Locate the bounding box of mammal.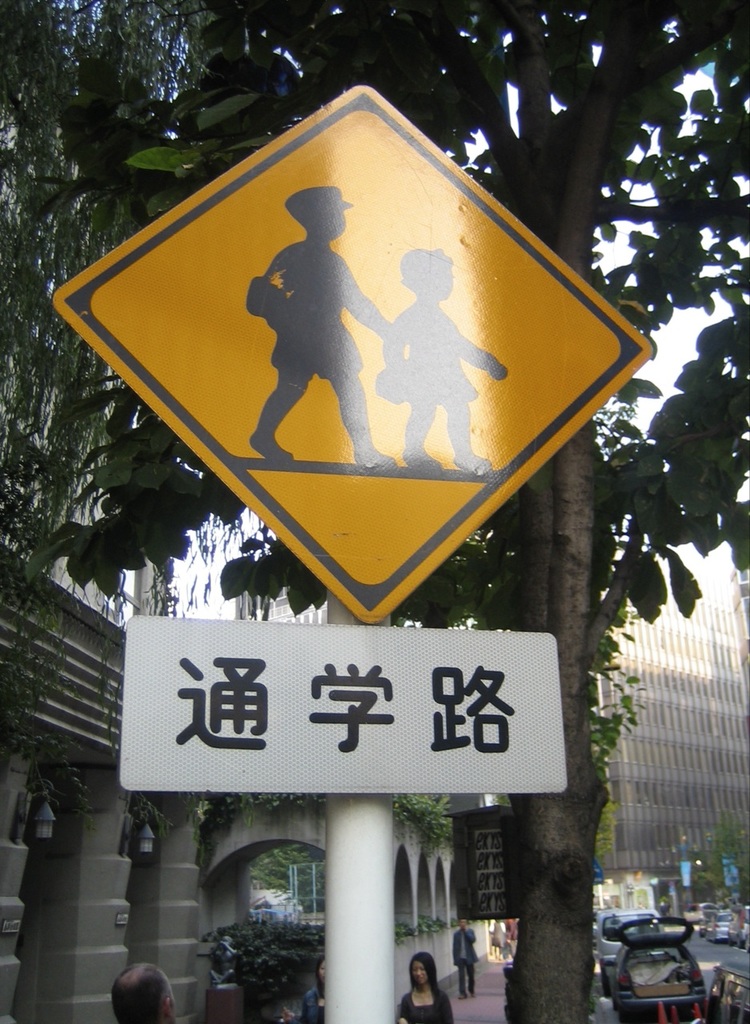
Bounding box: 451:917:479:998.
